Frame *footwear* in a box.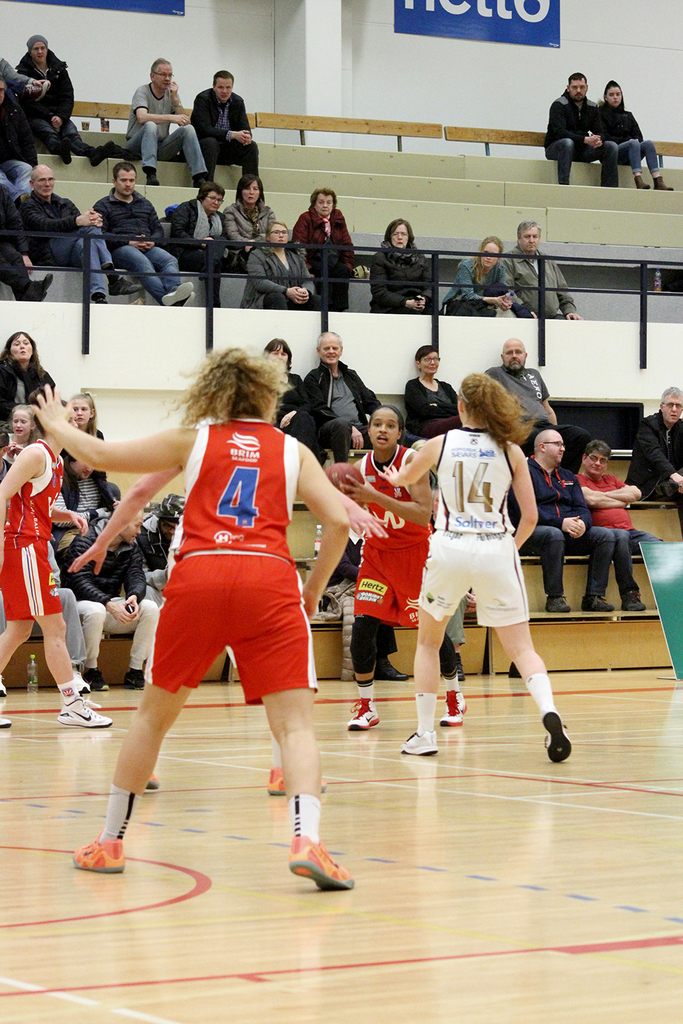
locate(545, 589, 576, 614).
